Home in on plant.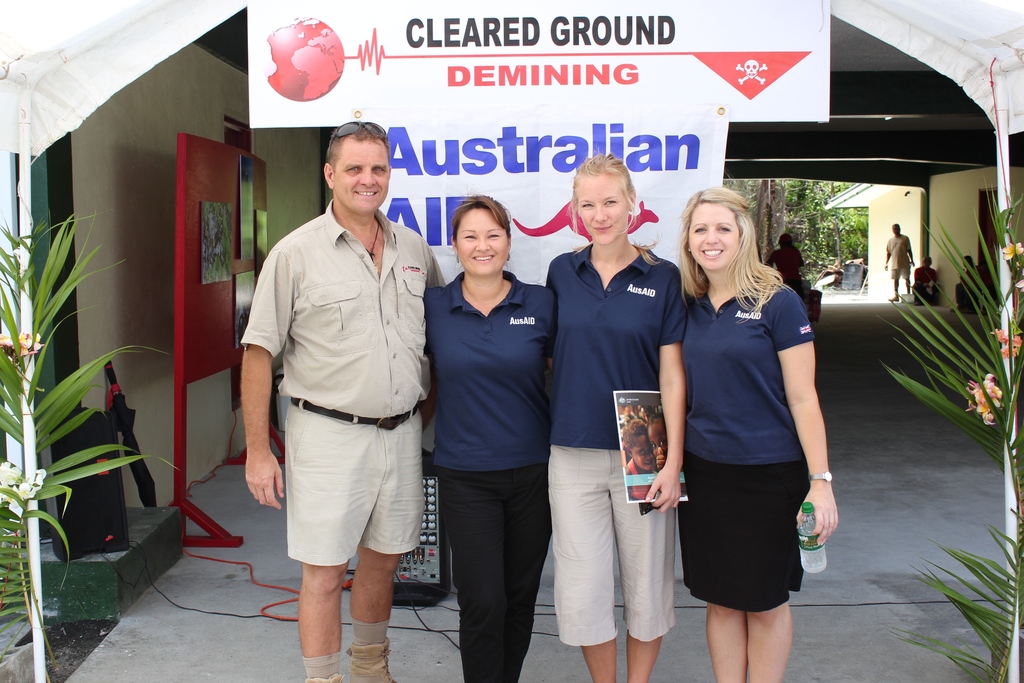
Homed in at bbox=[4, 192, 154, 616].
